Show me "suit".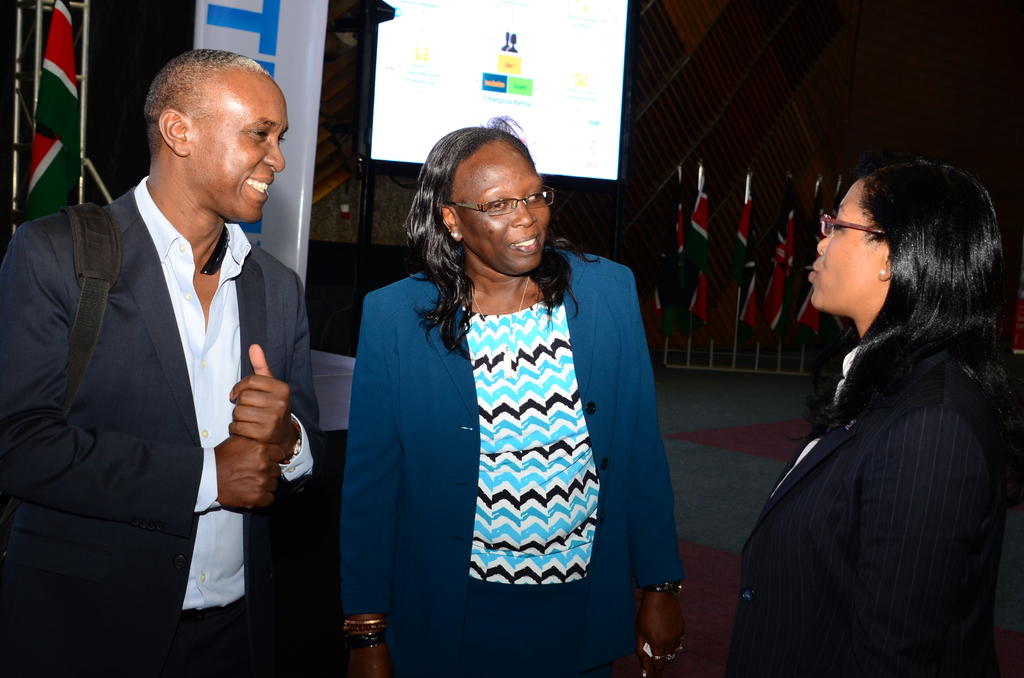
"suit" is here: region(343, 257, 687, 677).
